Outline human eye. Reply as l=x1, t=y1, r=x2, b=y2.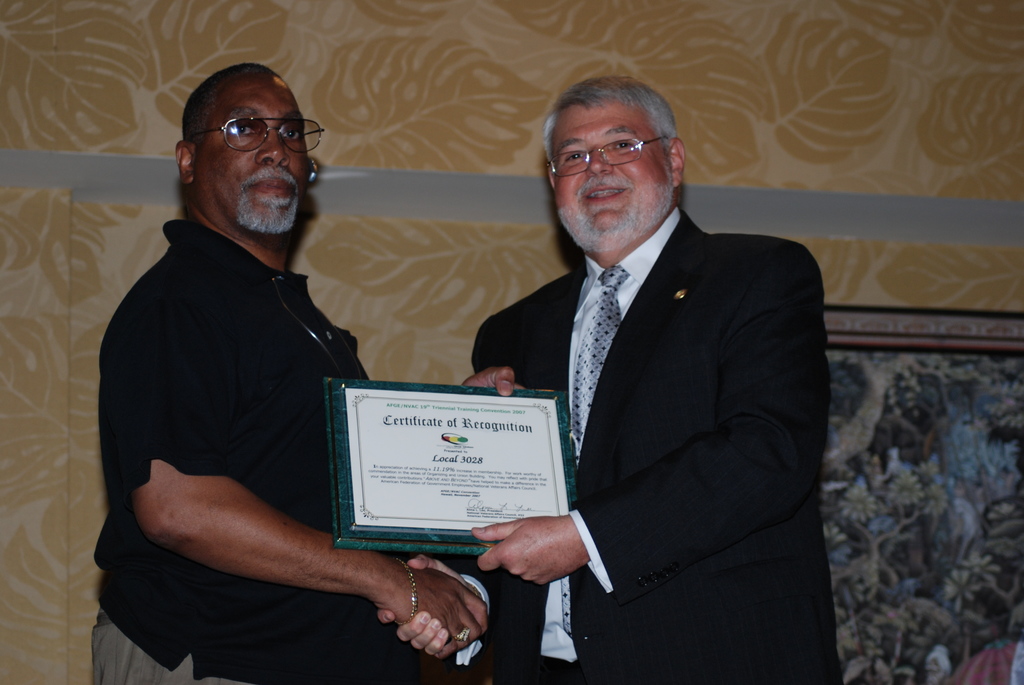
l=563, t=149, r=586, b=162.
